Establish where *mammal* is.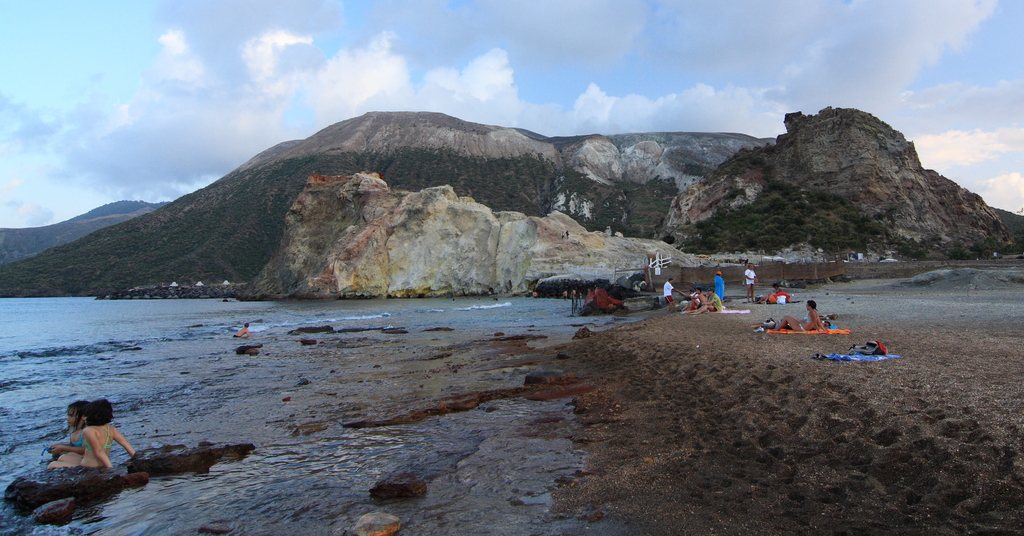
Established at {"x1": 684, "y1": 291, "x2": 707, "y2": 308}.
